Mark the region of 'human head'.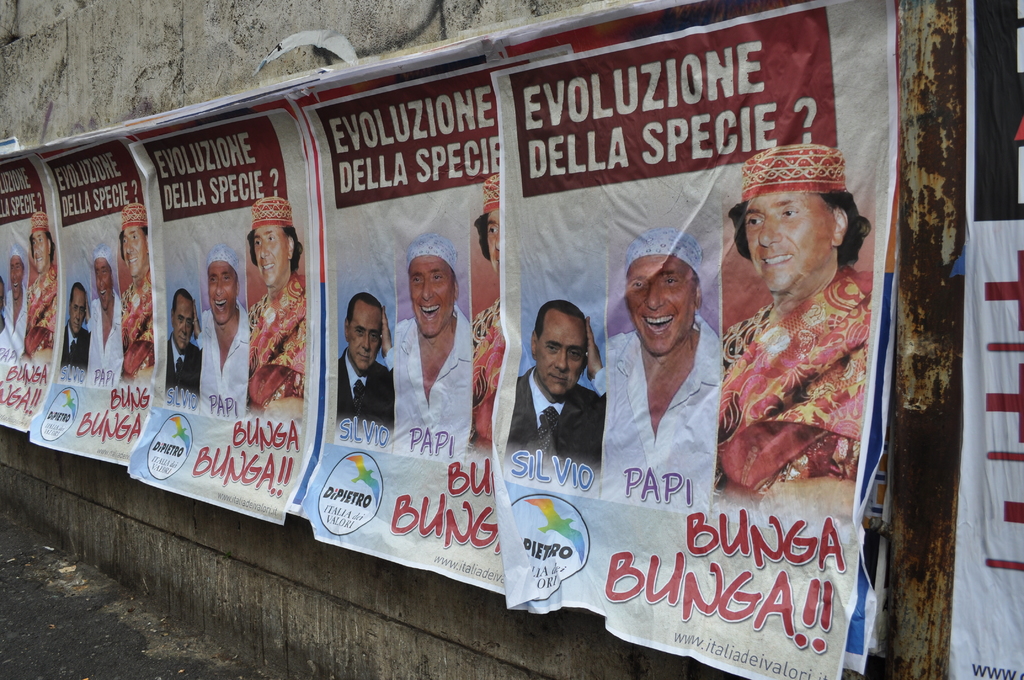
Region: 405 231 460 337.
